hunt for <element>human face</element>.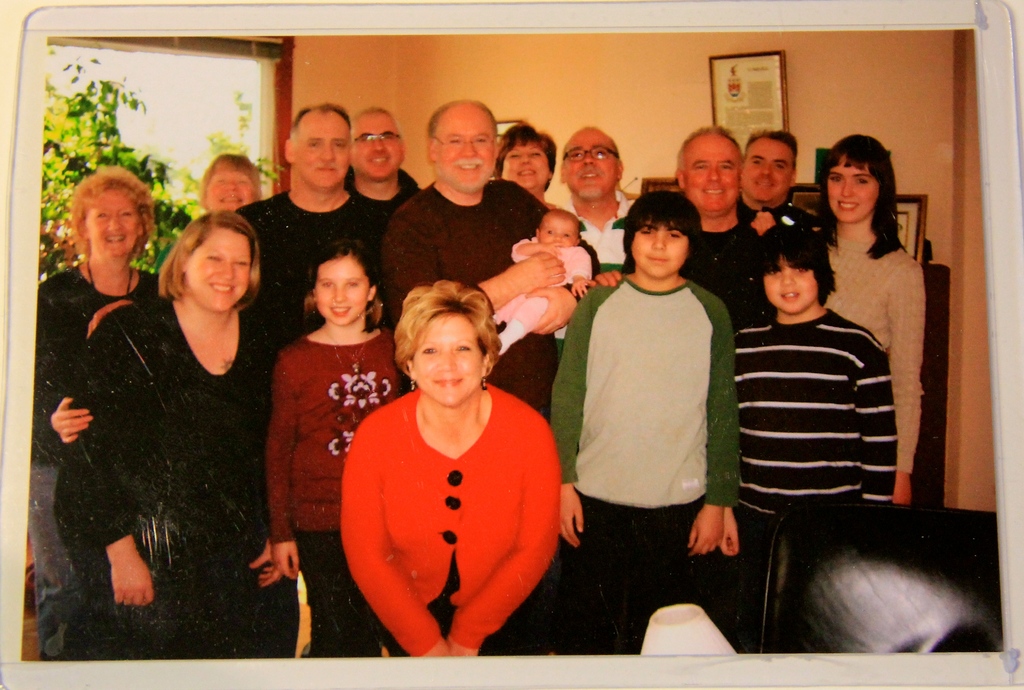
Hunted down at detection(564, 131, 622, 197).
